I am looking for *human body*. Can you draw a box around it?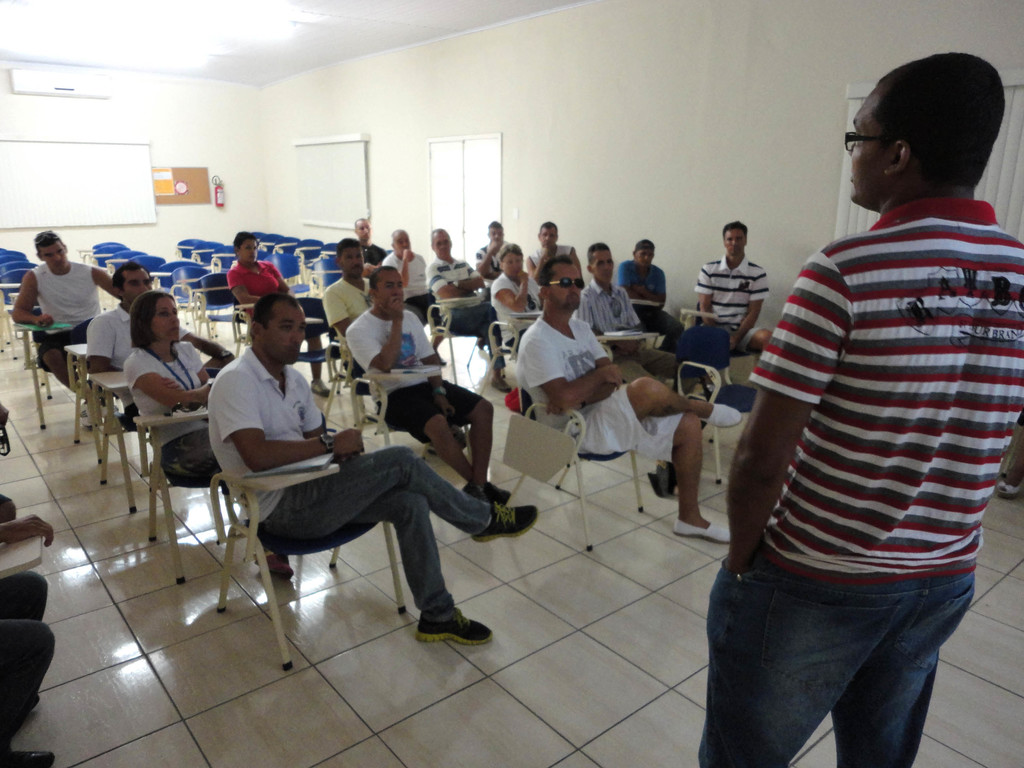
Sure, the bounding box is bbox=(620, 232, 676, 344).
